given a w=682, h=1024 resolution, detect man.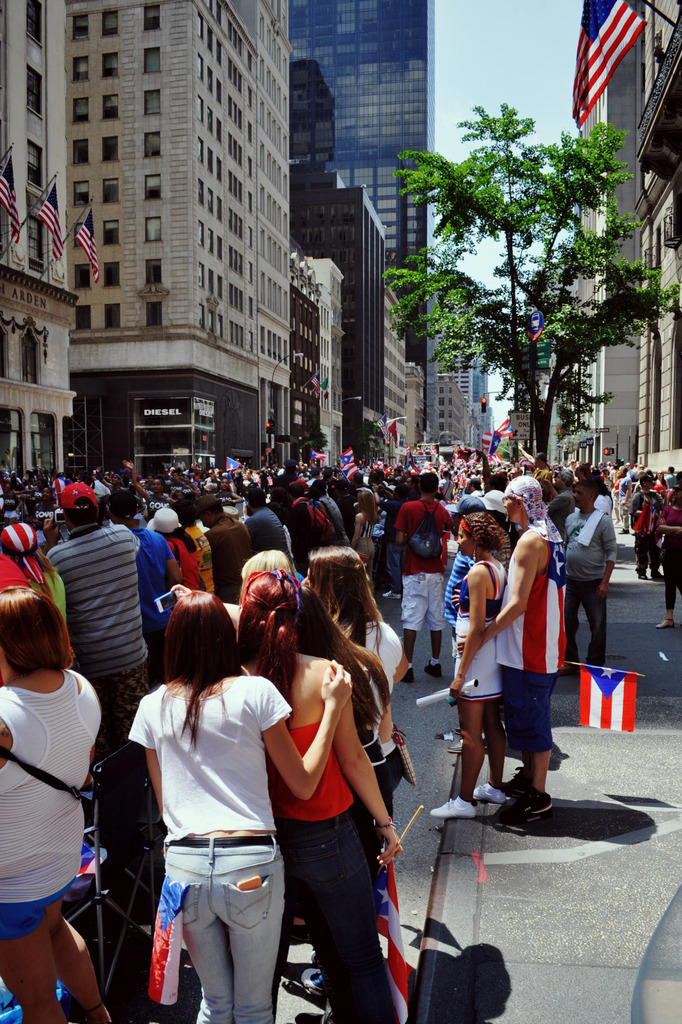
403,475,423,503.
